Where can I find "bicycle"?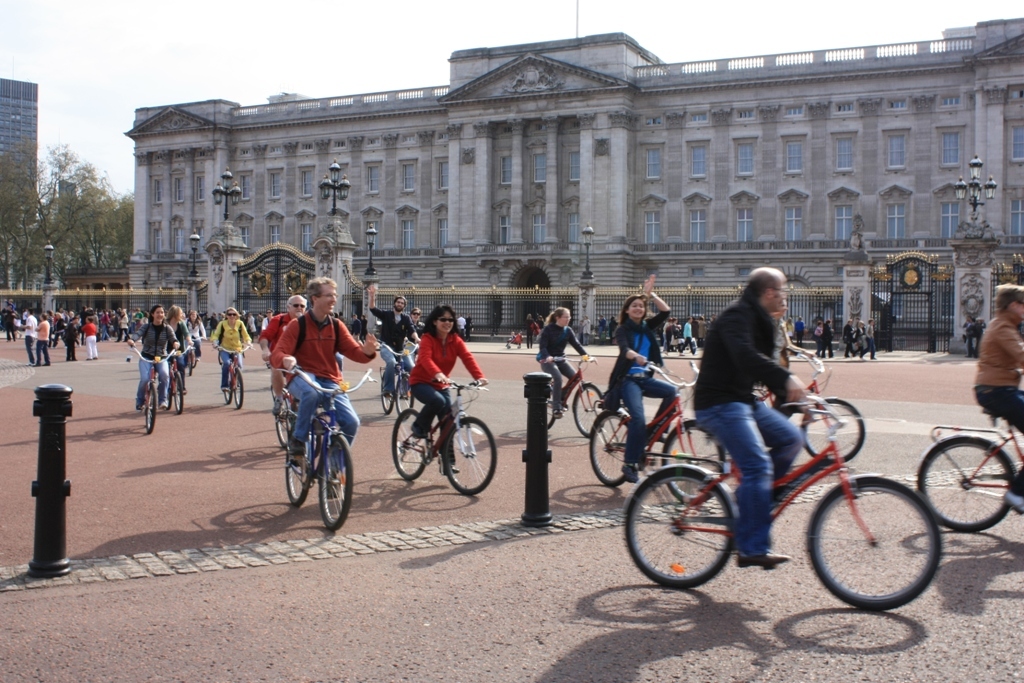
You can find it at 388,376,497,497.
